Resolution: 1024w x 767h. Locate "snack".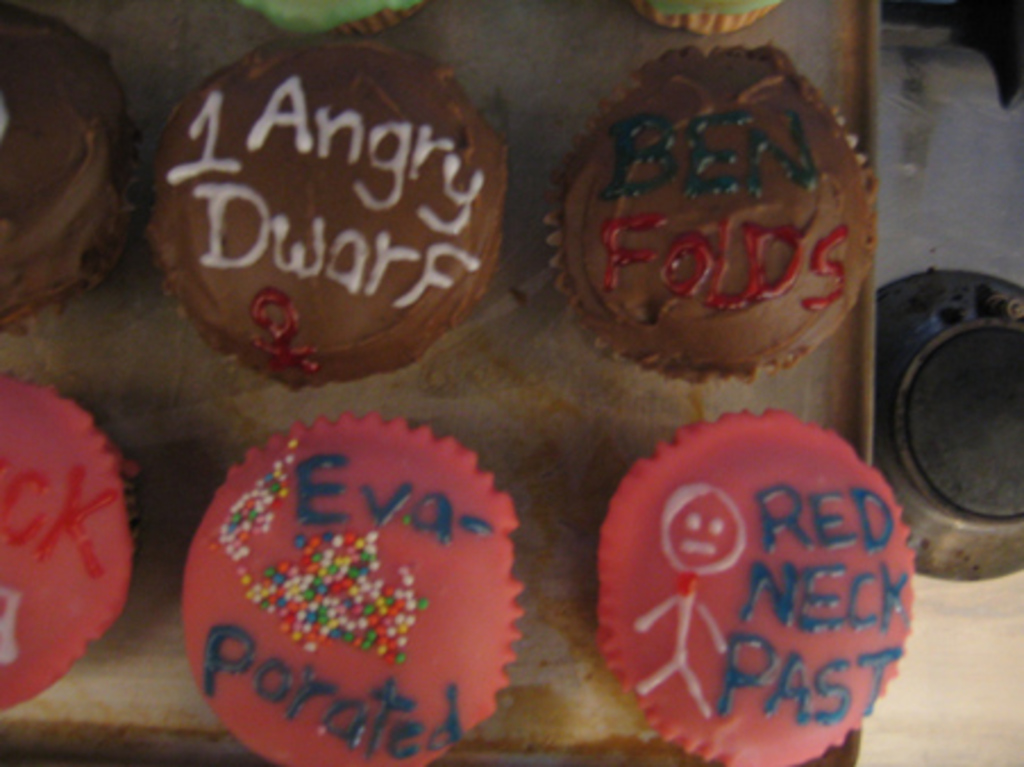
0,0,129,338.
